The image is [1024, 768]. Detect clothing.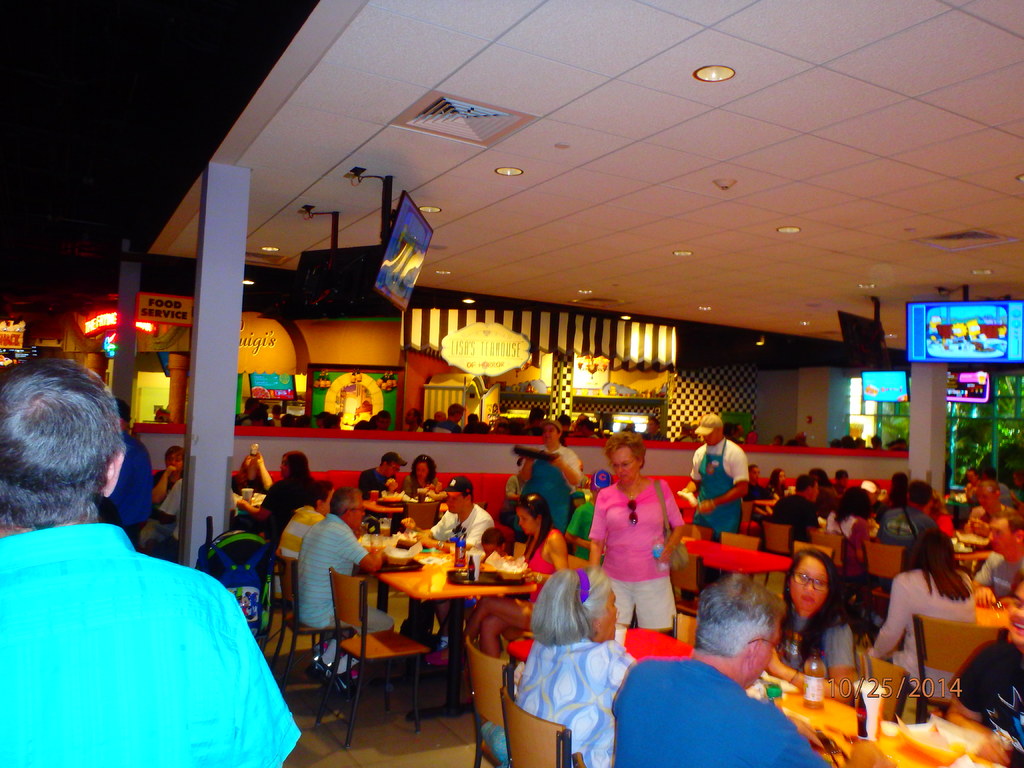
Detection: bbox(605, 646, 822, 767).
